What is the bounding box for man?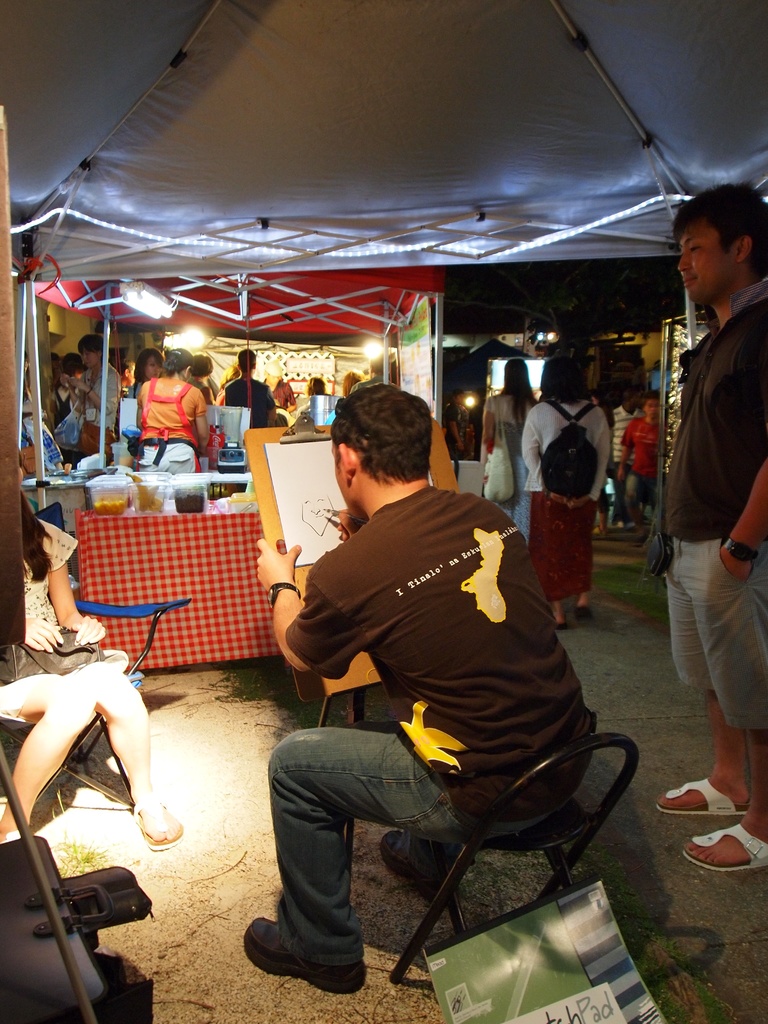
244:351:610:993.
